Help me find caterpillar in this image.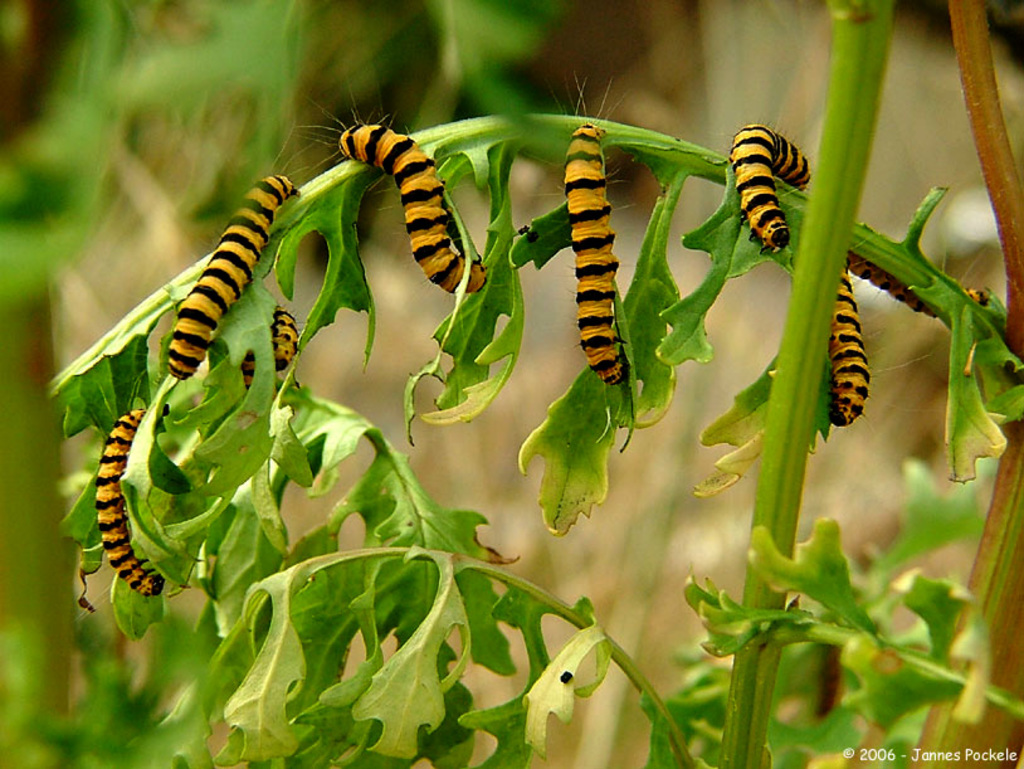
Found it: left=818, top=233, right=933, bottom=427.
